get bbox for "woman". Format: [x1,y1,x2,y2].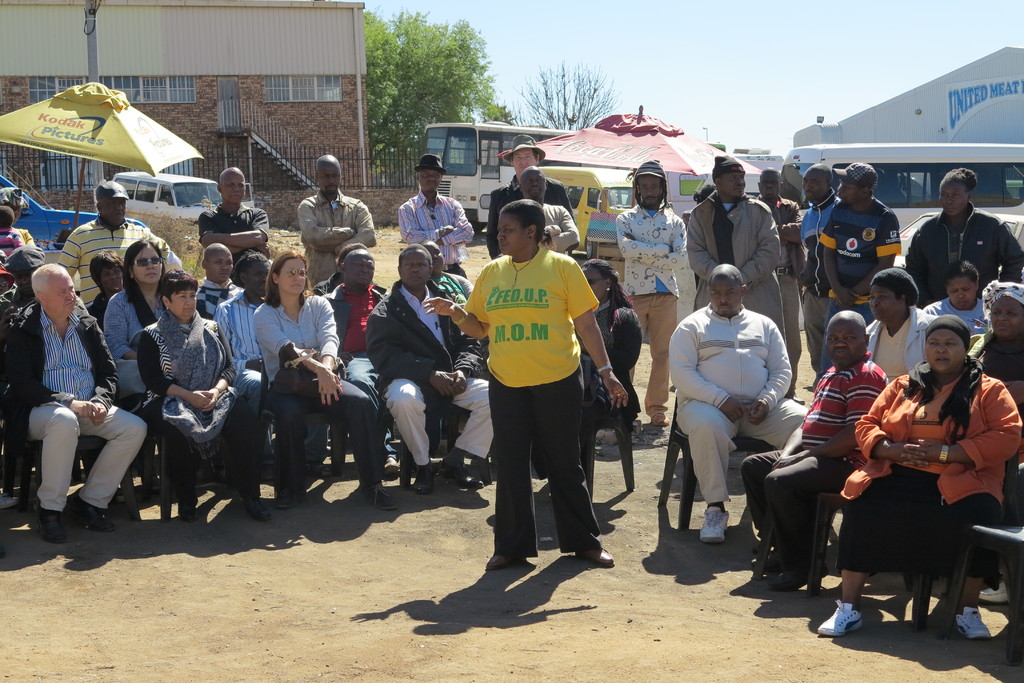
[136,271,264,534].
